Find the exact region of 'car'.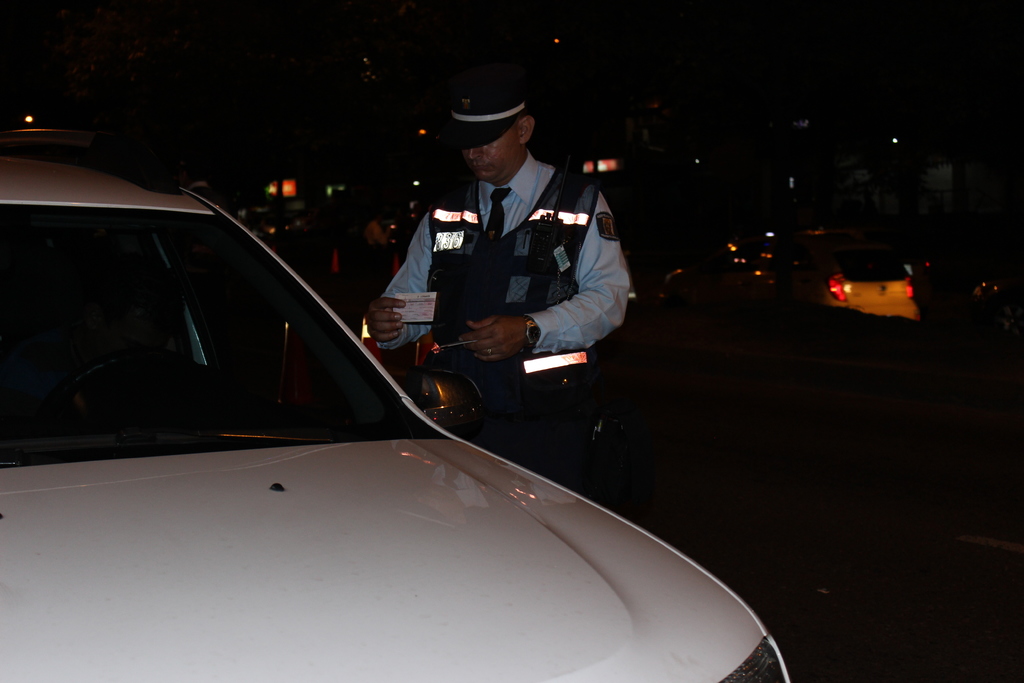
Exact region: bbox=(808, 240, 924, 322).
